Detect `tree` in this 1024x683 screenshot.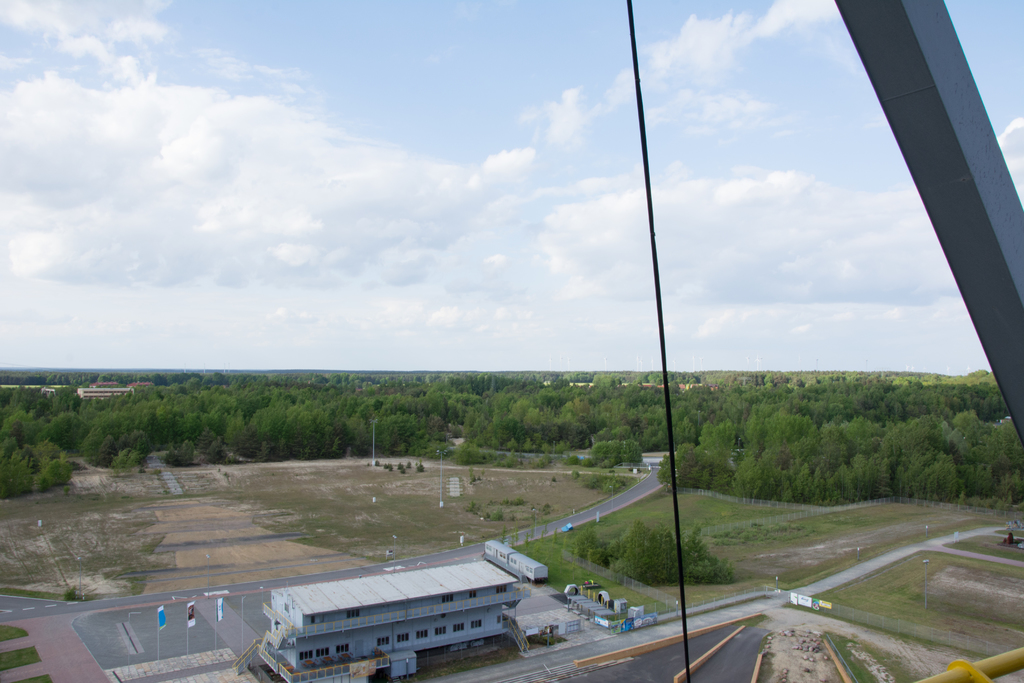
Detection: [659,435,727,491].
